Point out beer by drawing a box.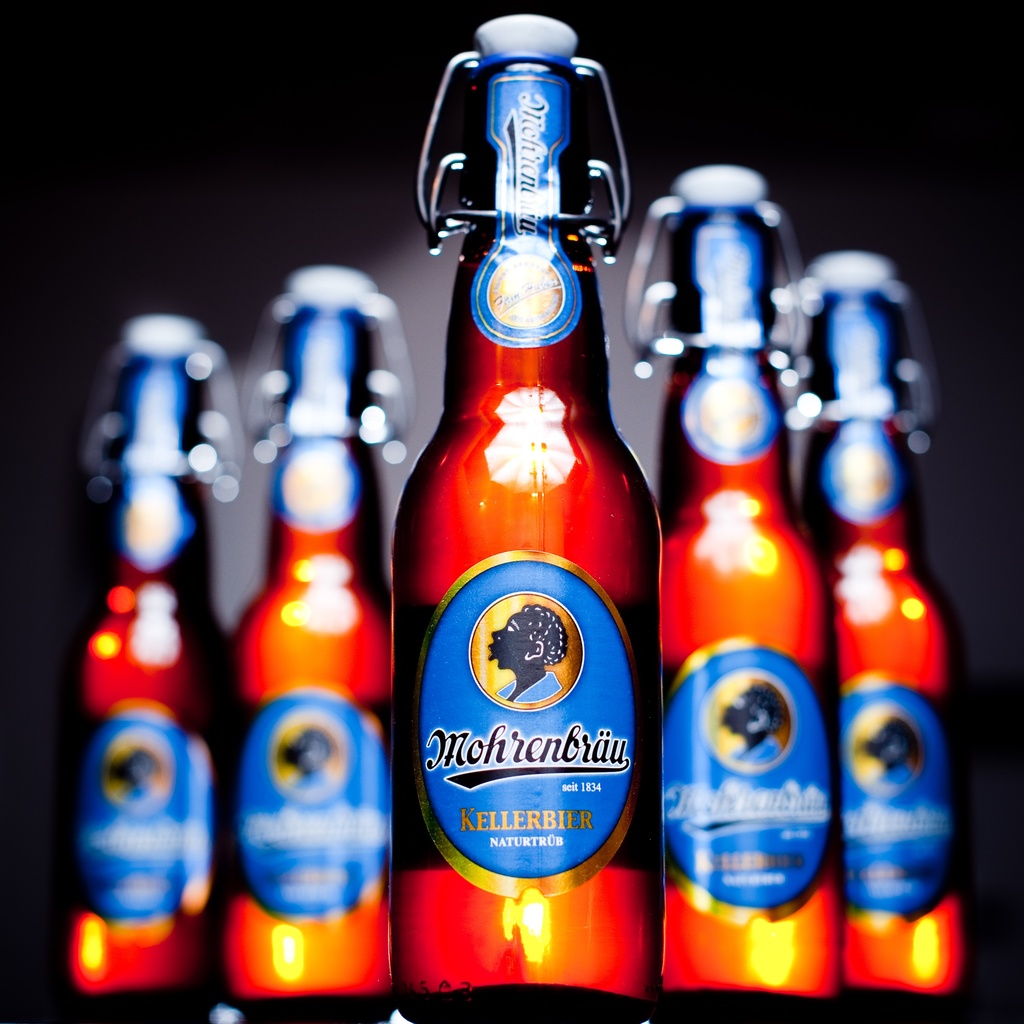
(left=222, top=274, right=434, bottom=1023).
